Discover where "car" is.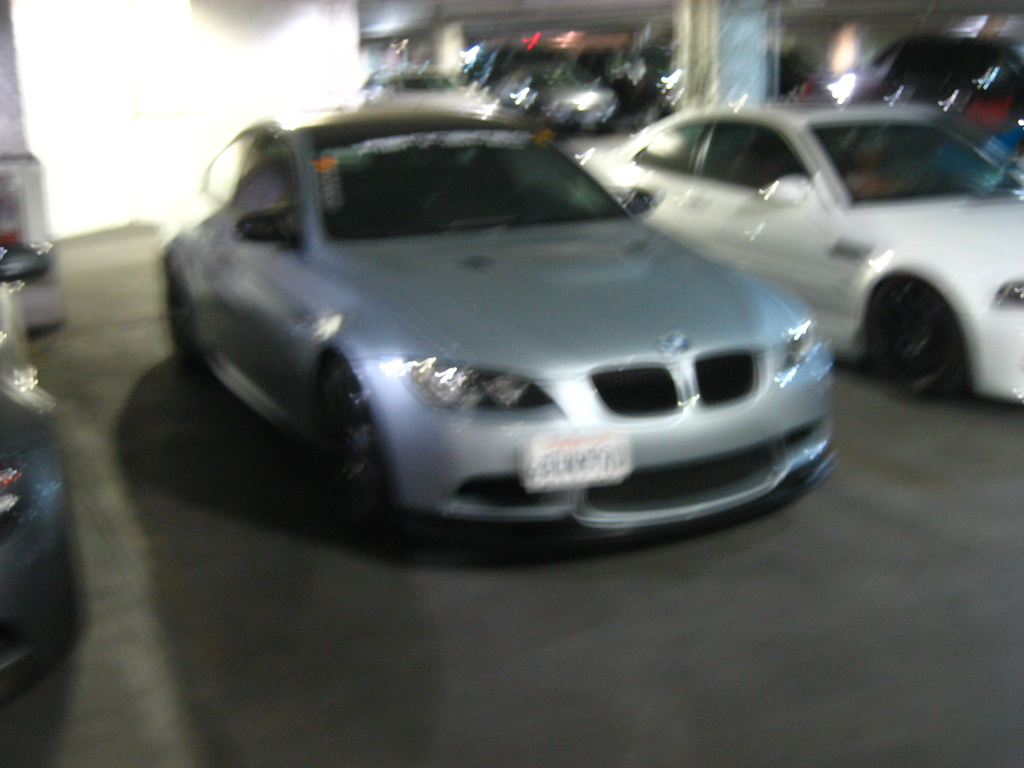
Discovered at x1=0 y1=0 x2=67 y2=331.
